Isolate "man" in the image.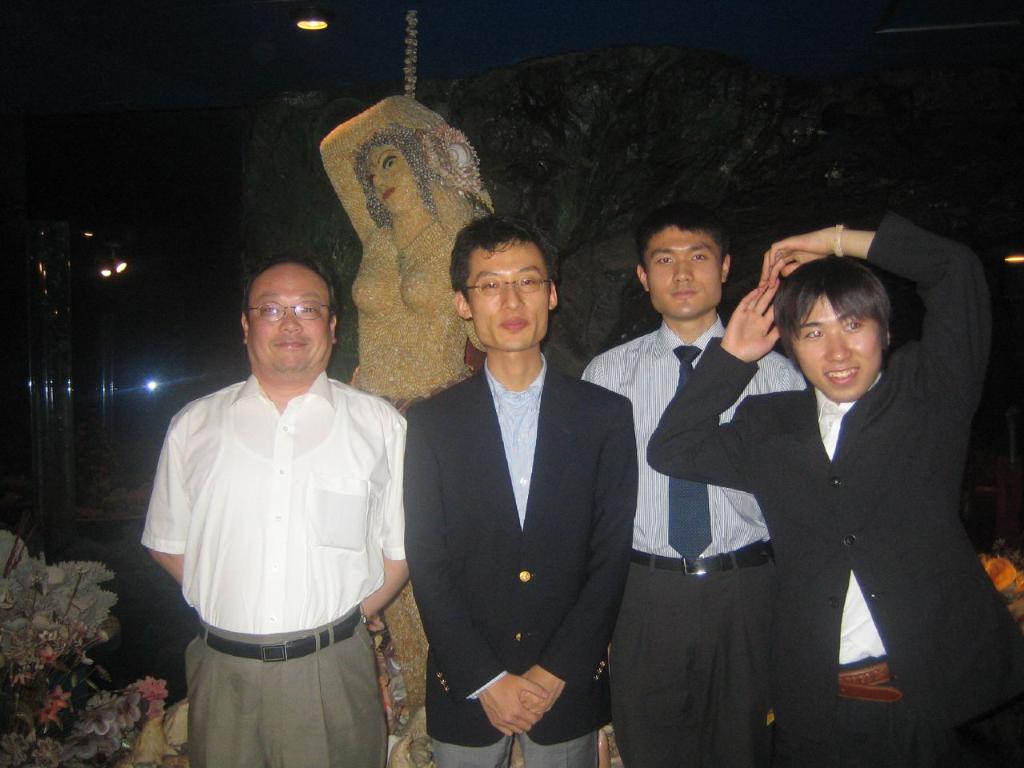
Isolated region: left=398, top=212, right=630, bottom=767.
